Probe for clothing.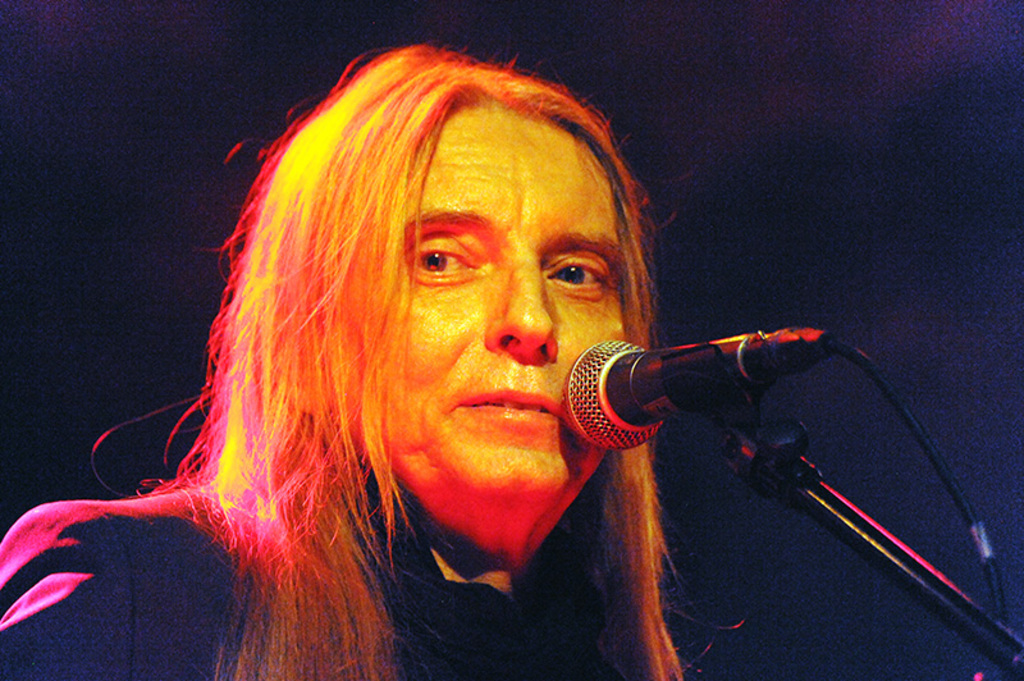
Probe result: x1=0, y1=453, x2=777, y2=680.
